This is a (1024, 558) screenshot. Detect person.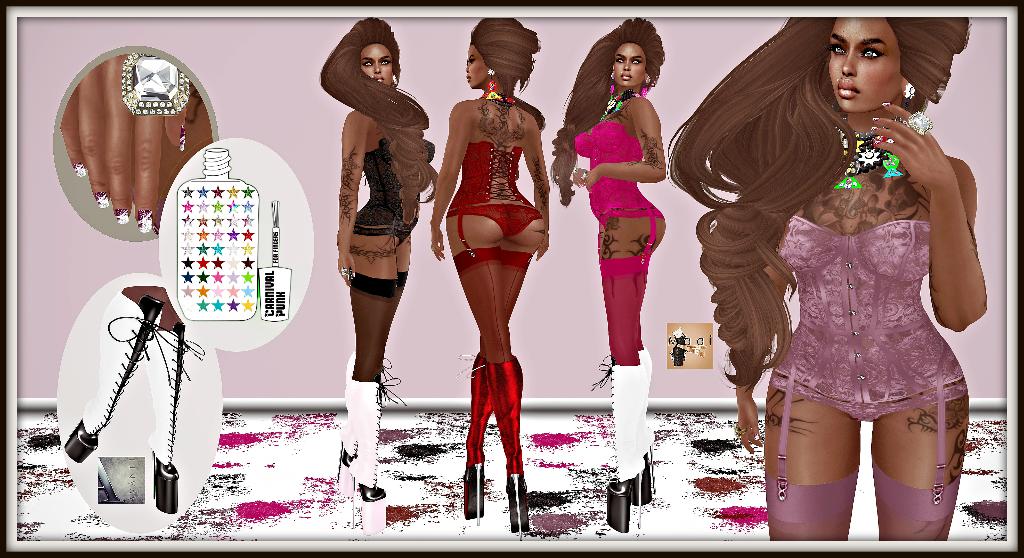
<bbox>666, 16, 988, 539</bbox>.
